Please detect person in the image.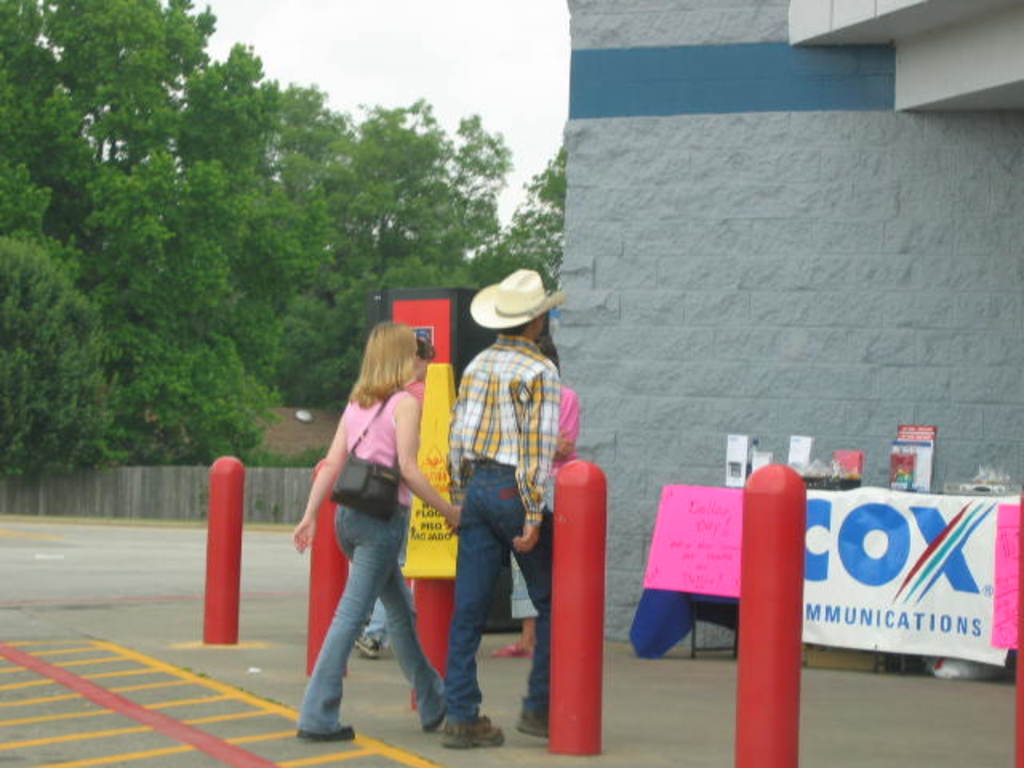
{"left": 290, "top": 320, "right": 462, "bottom": 734}.
